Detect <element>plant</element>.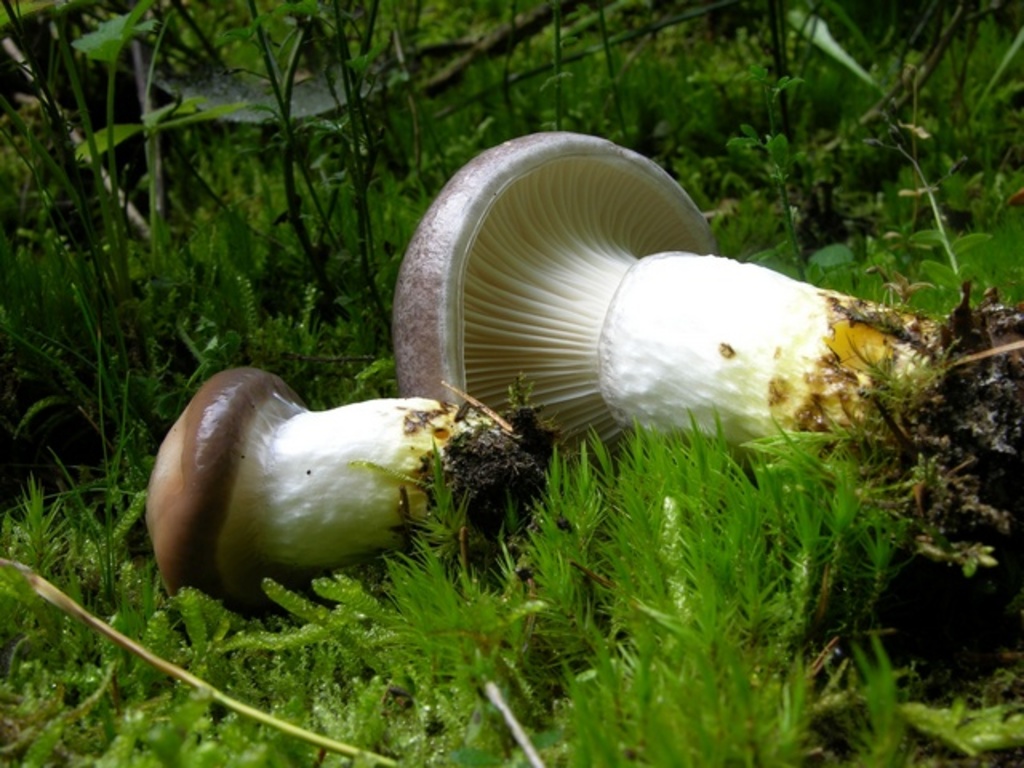
Detected at BBox(414, 379, 558, 571).
